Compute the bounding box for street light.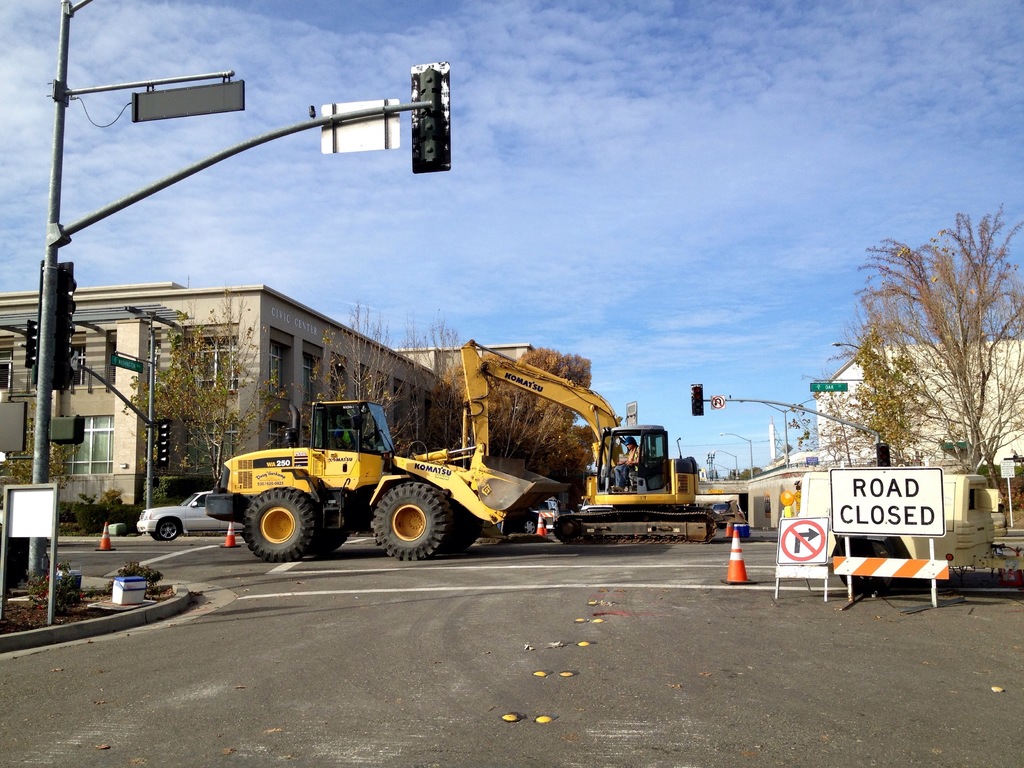
left=716, top=430, right=756, bottom=475.
